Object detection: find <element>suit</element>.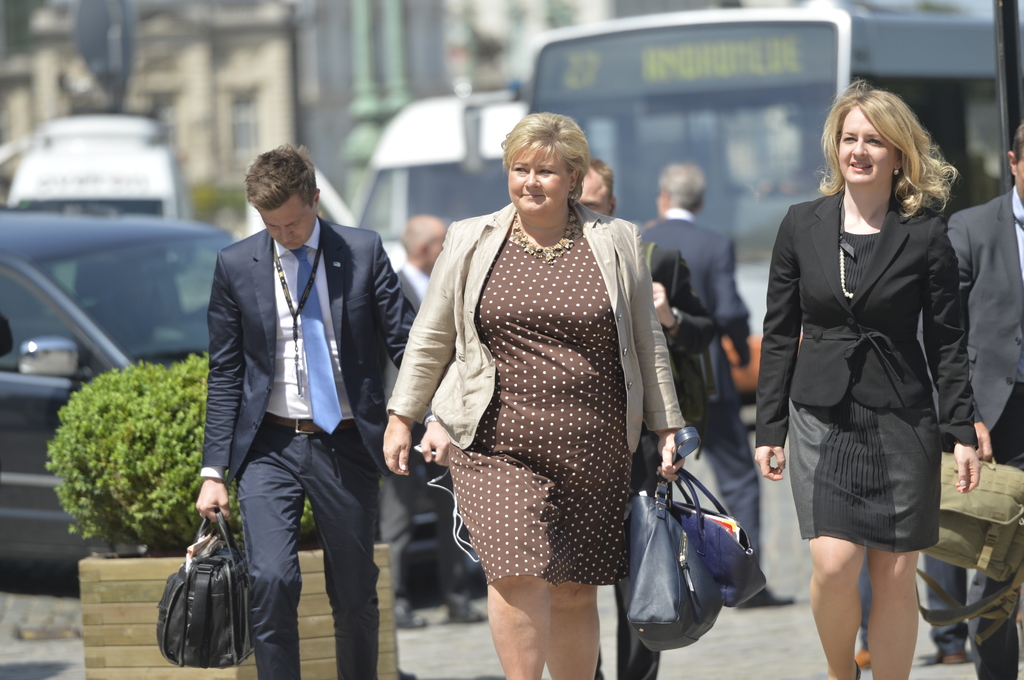
(632,206,761,594).
